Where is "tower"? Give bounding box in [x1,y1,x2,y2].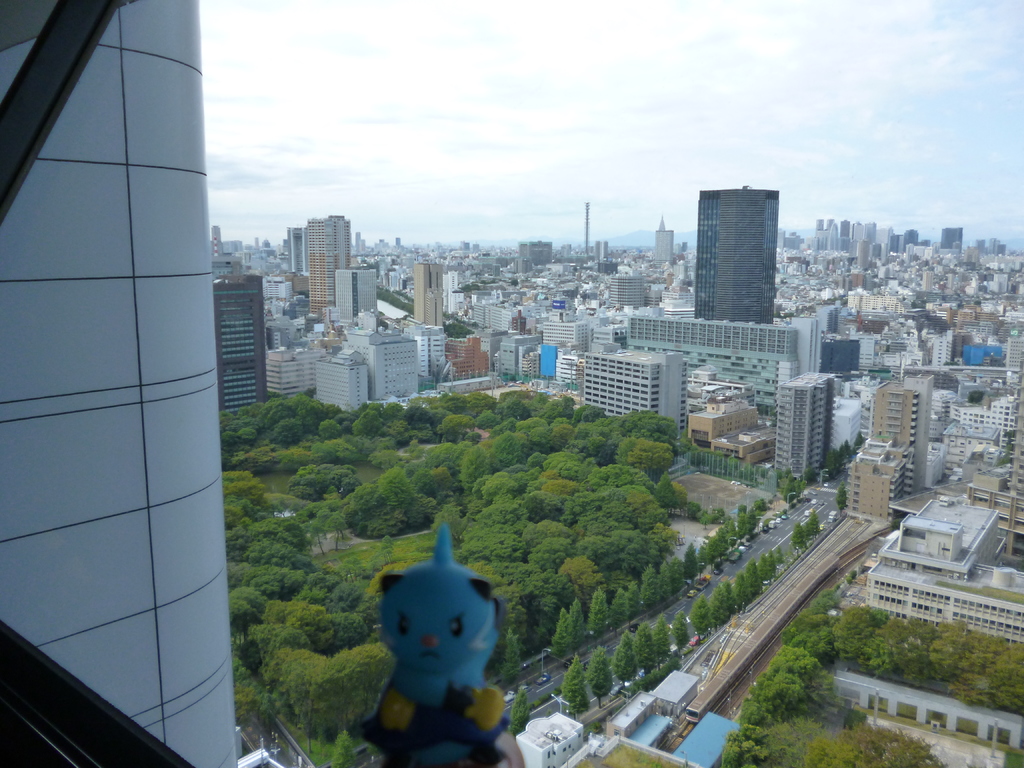
[611,276,645,306].
